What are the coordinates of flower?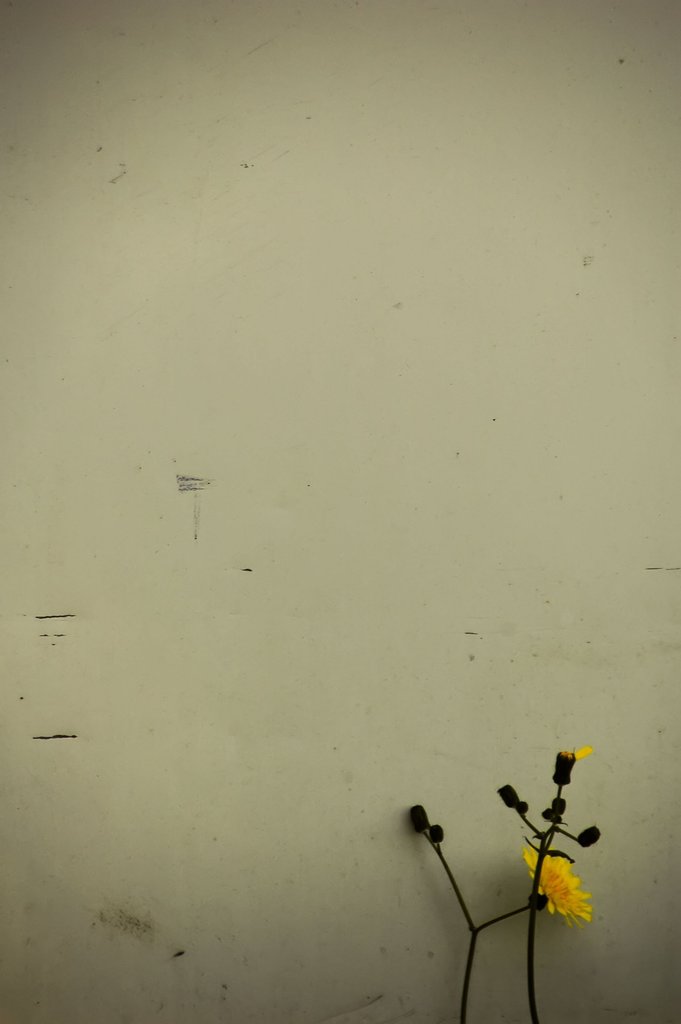
detection(526, 856, 611, 936).
